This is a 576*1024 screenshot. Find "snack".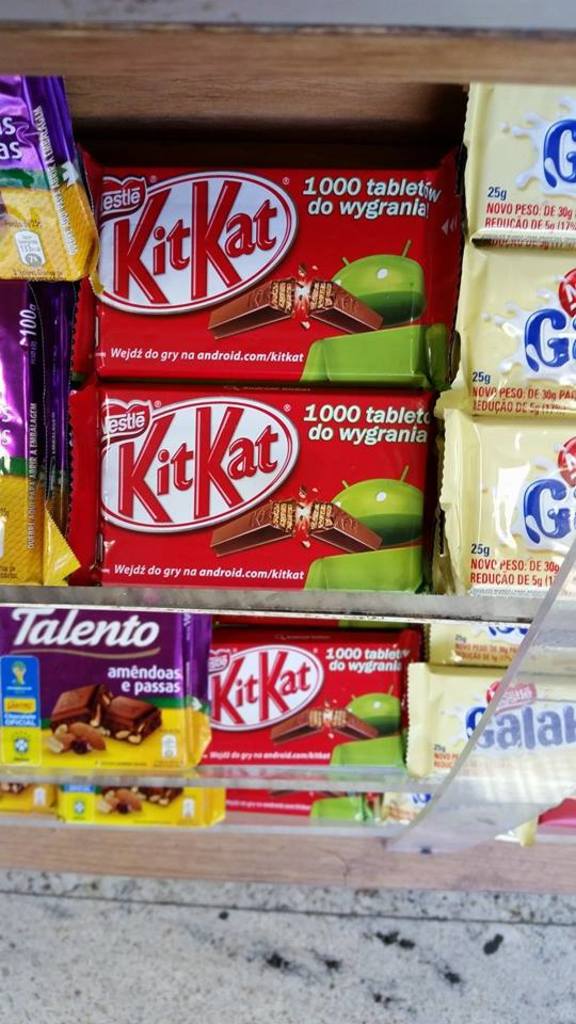
Bounding box: bbox(53, 349, 406, 611).
